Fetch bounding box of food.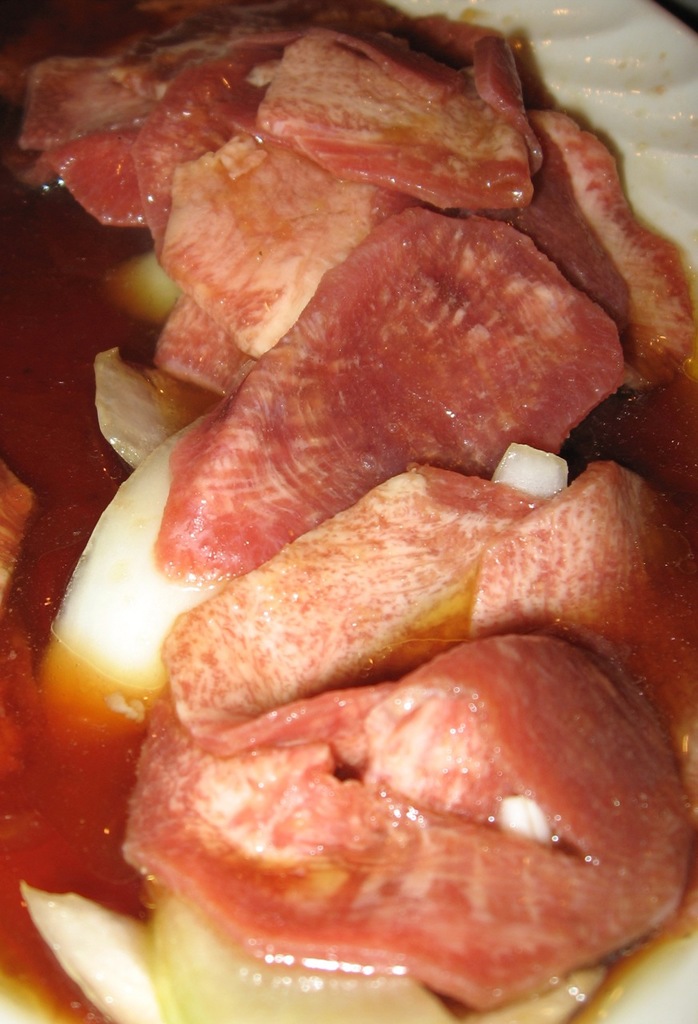
Bbox: bbox(38, 29, 672, 998).
